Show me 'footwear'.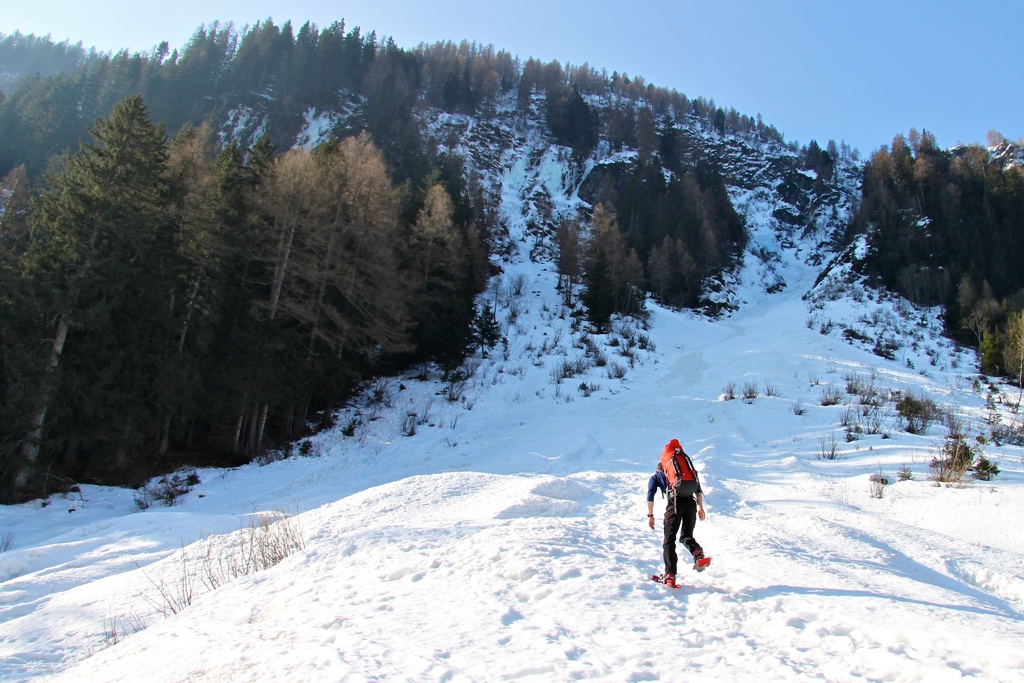
'footwear' is here: 664, 575, 676, 586.
